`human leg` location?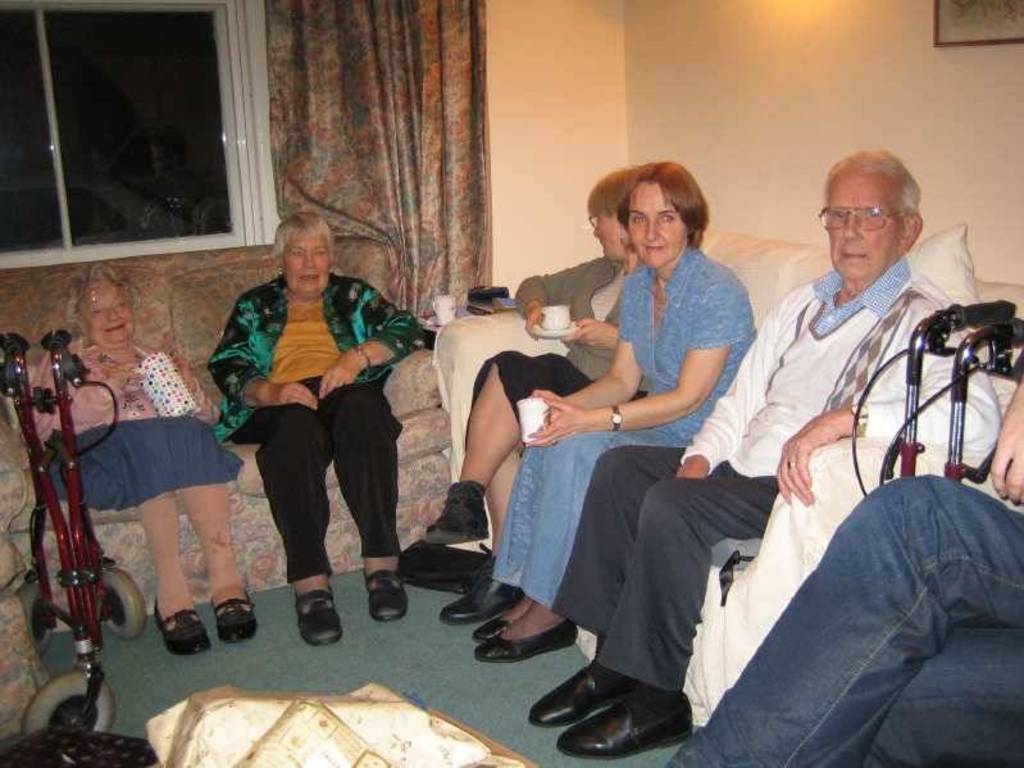
crop(232, 380, 333, 645)
